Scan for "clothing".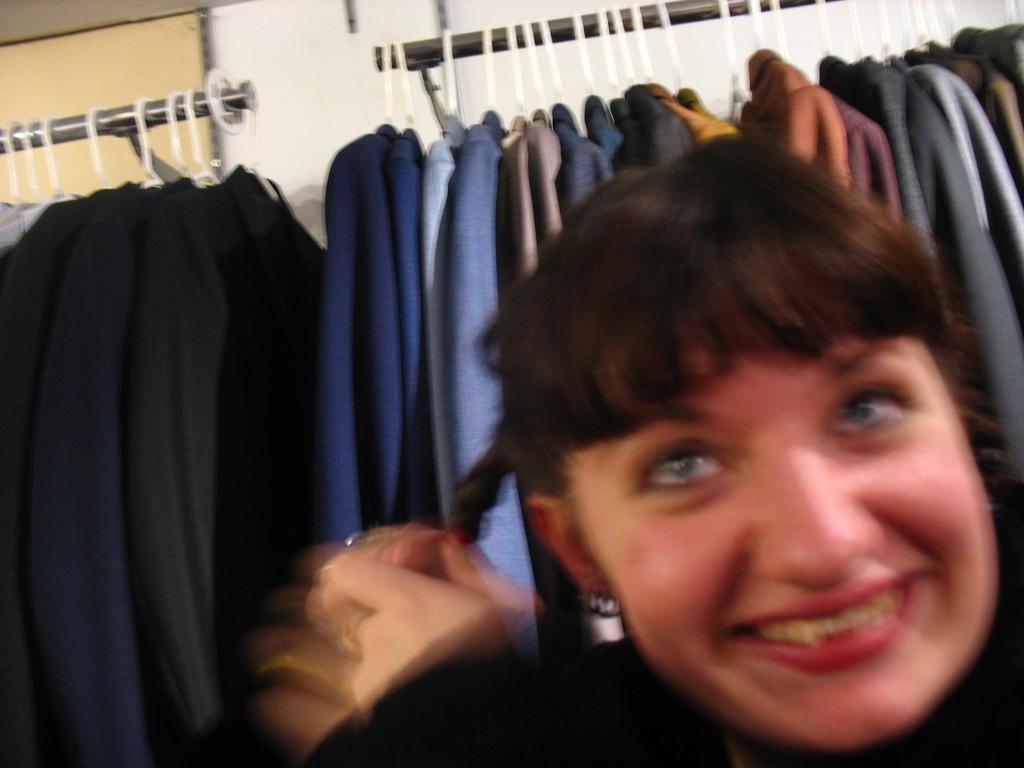
Scan result: bbox=[881, 58, 1023, 317].
